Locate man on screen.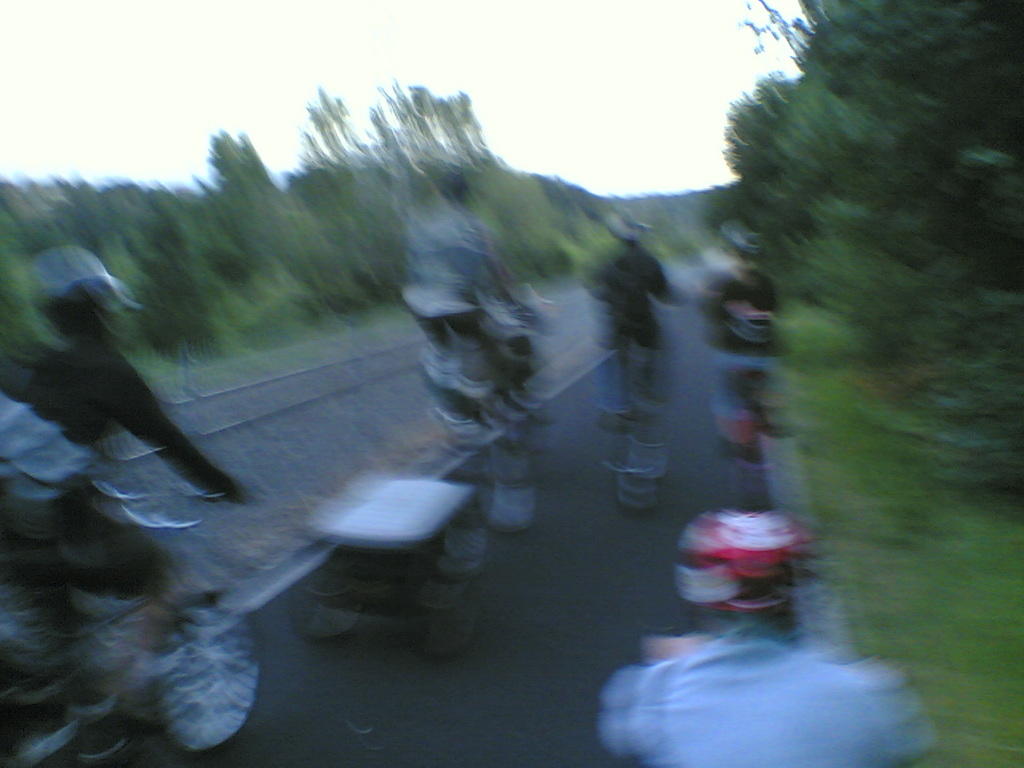
On screen at [x1=568, y1=498, x2=952, y2=752].
